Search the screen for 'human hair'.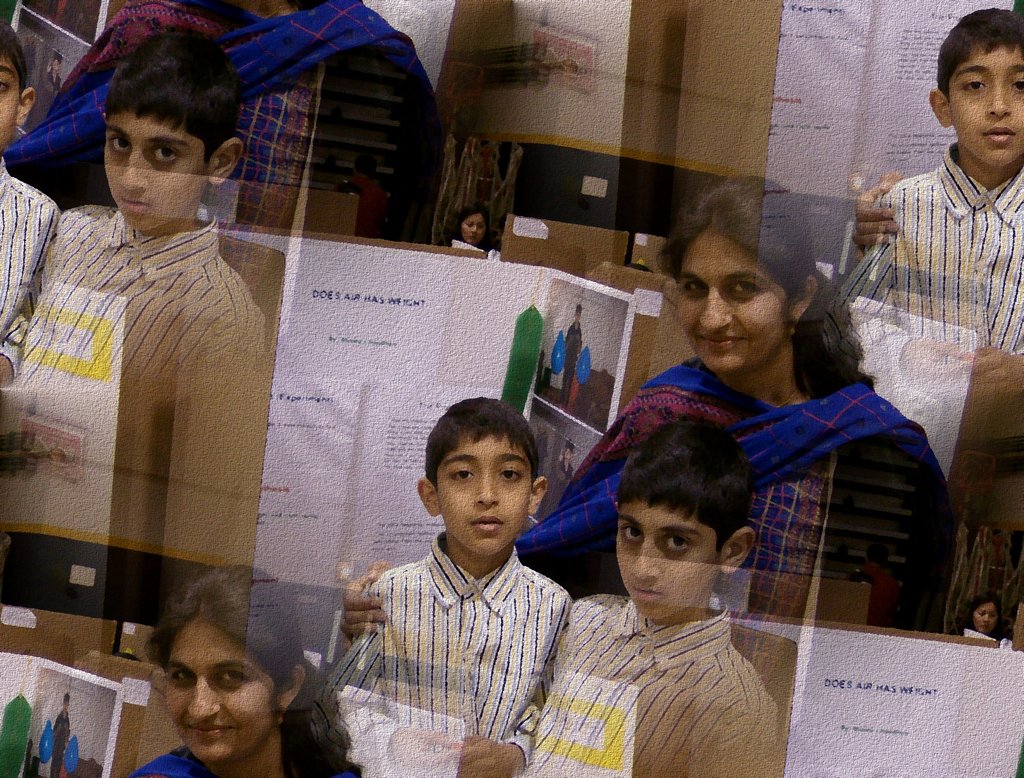
Found at [609,413,755,563].
